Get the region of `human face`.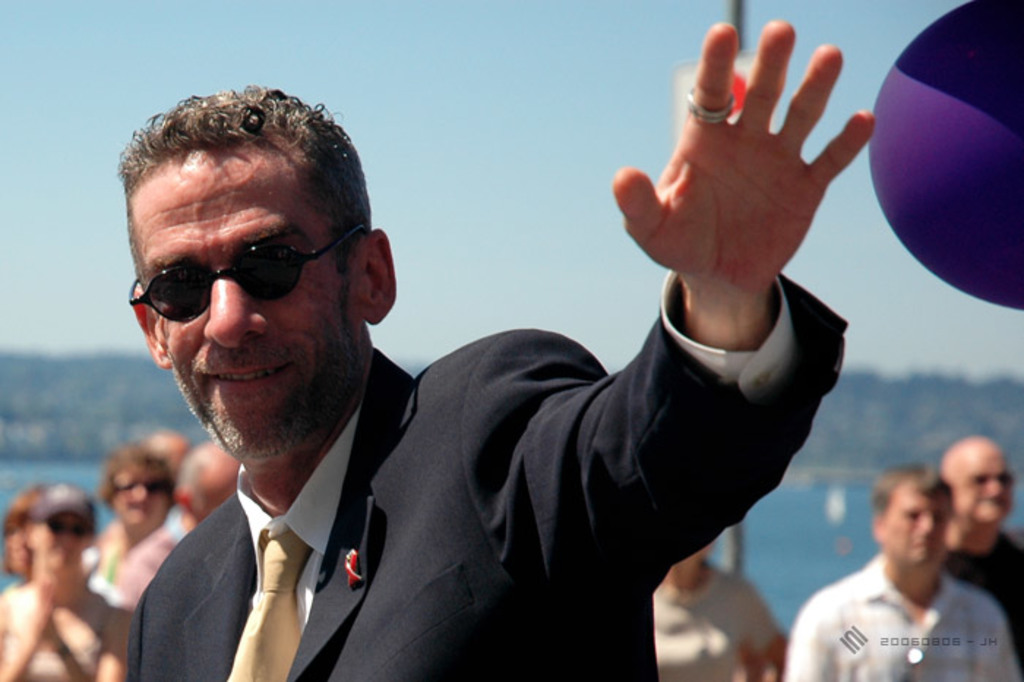
box=[960, 454, 1009, 520].
